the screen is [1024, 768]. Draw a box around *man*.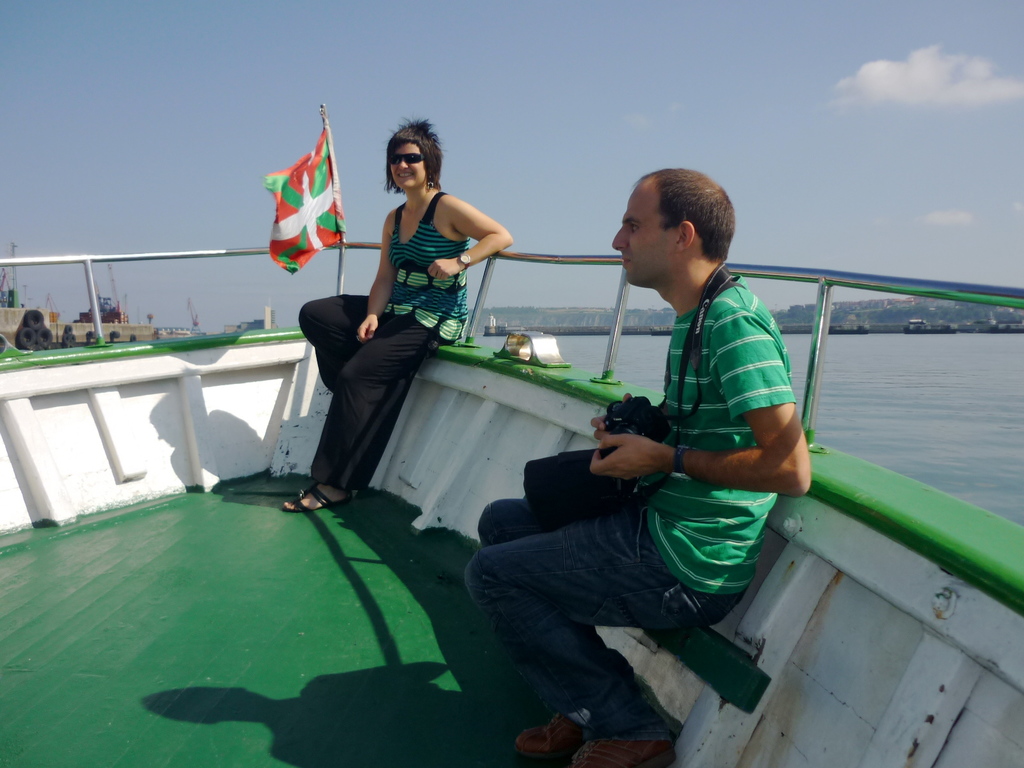
(x1=519, y1=182, x2=818, y2=726).
